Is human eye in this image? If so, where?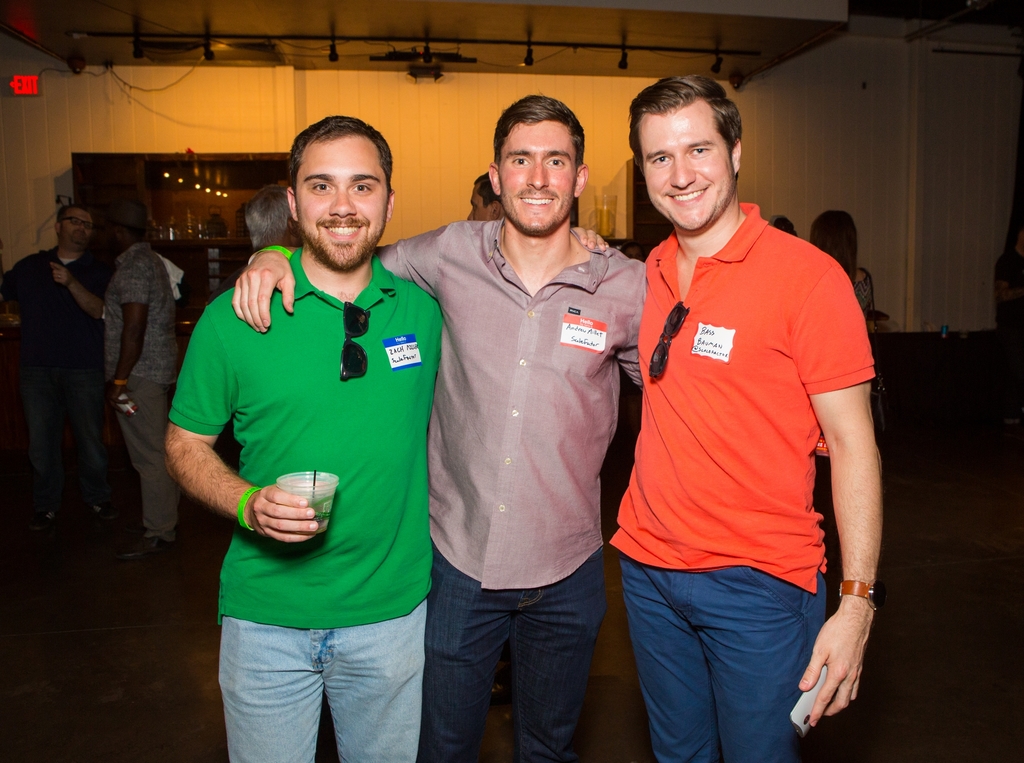
Yes, at 542,156,571,168.
